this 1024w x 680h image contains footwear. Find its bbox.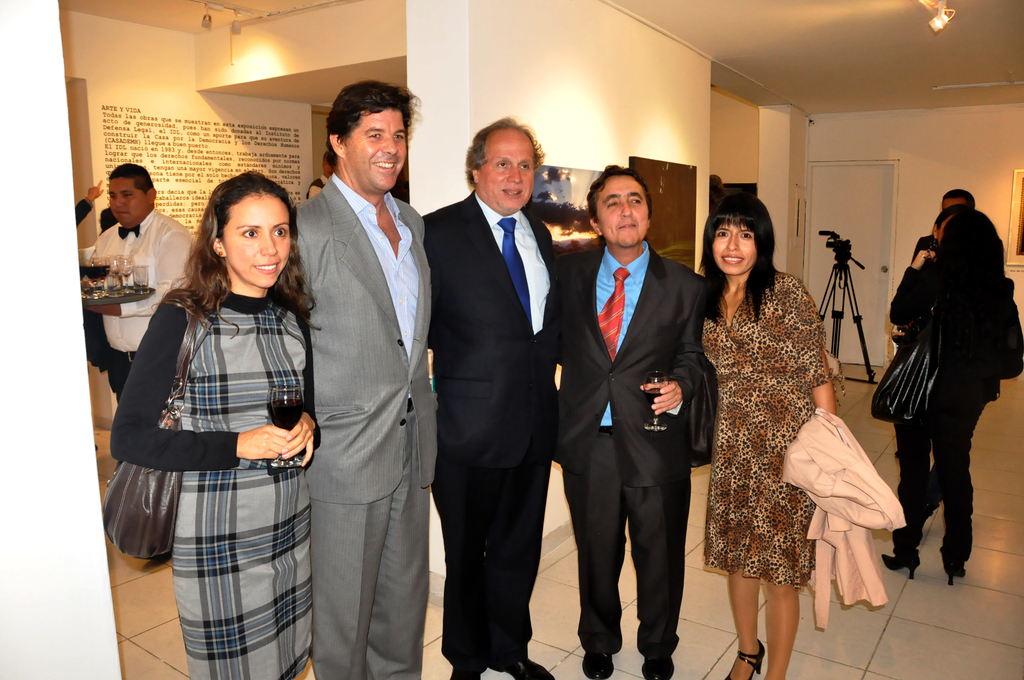
{"left": 447, "top": 665, "right": 487, "bottom": 679}.
